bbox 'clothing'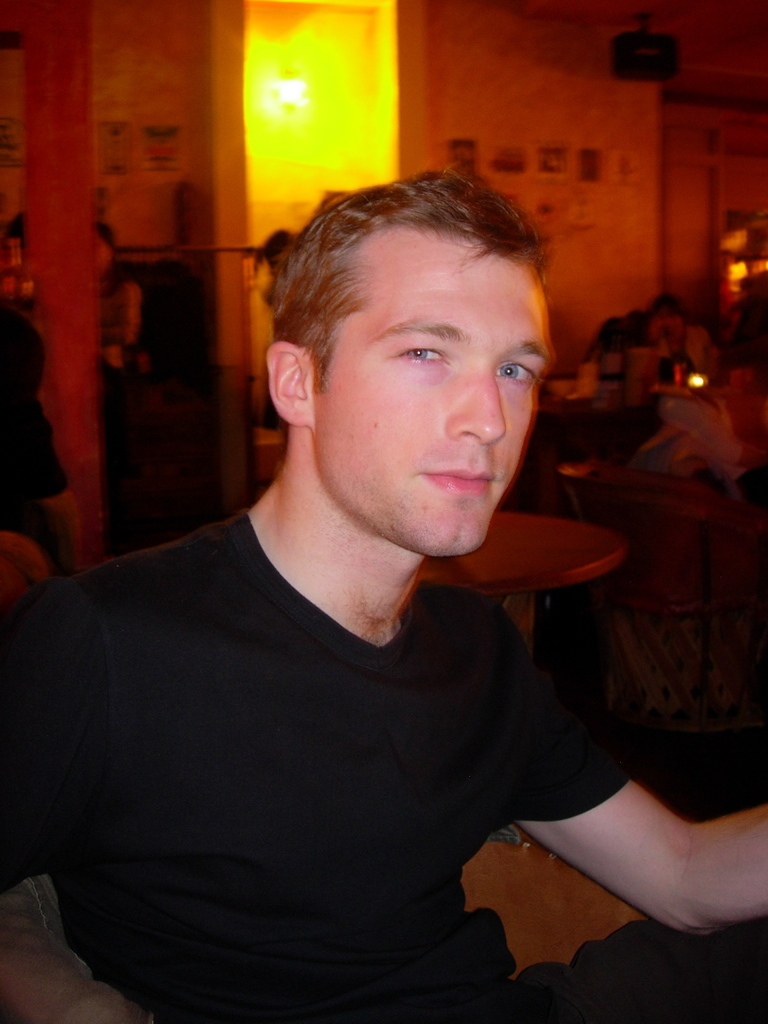
(0, 507, 767, 1023)
